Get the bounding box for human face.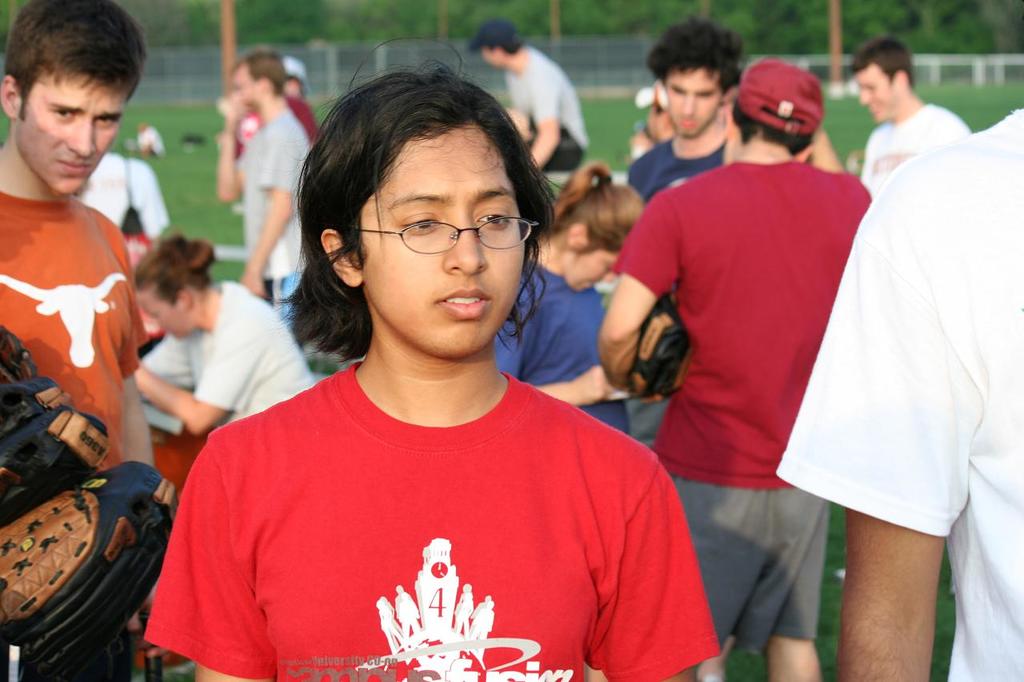
858, 69, 902, 126.
